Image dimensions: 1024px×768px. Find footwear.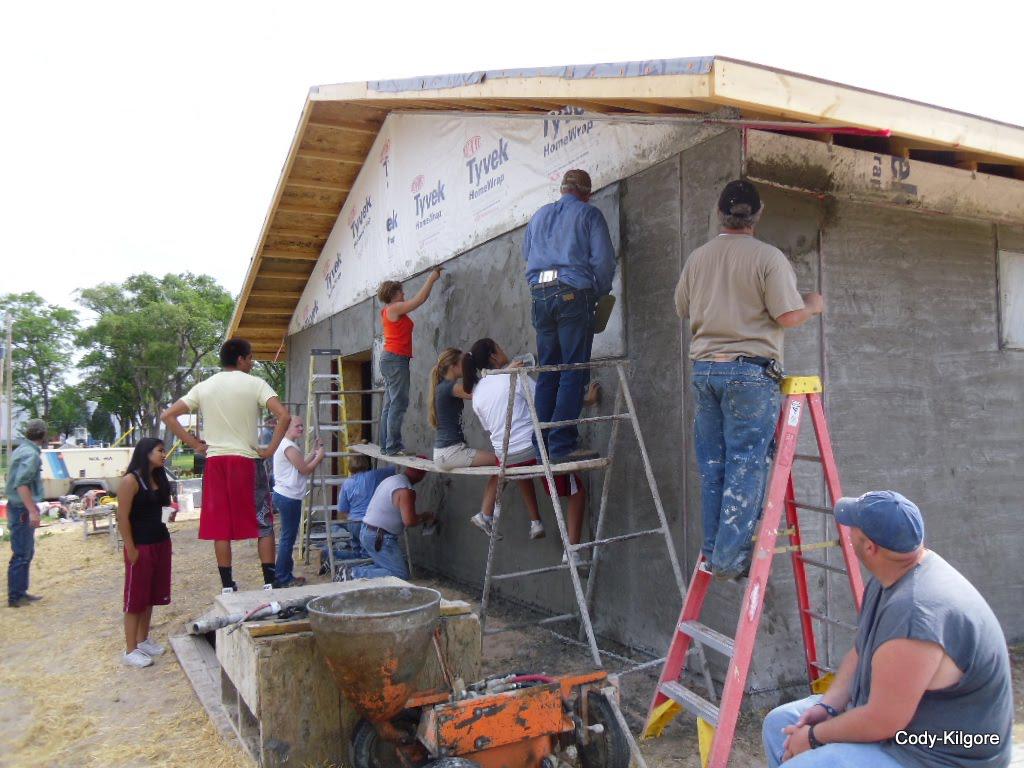
left=7, top=597, right=29, bottom=608.
